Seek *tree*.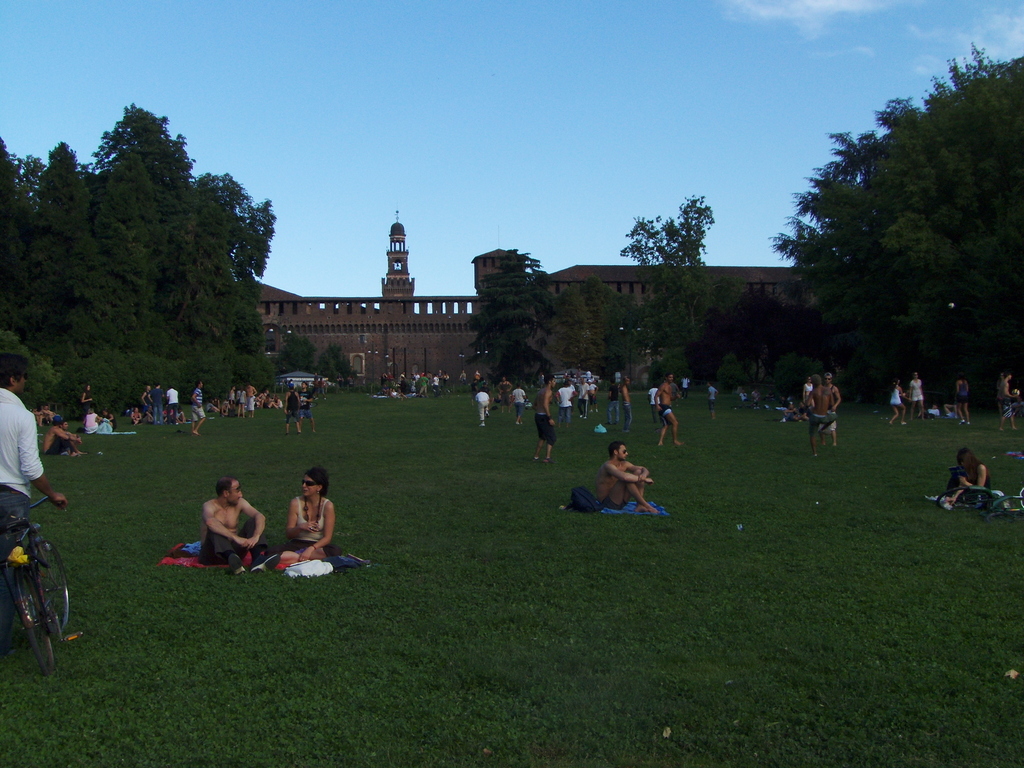
bbox=[535, 278, 620, 383].
